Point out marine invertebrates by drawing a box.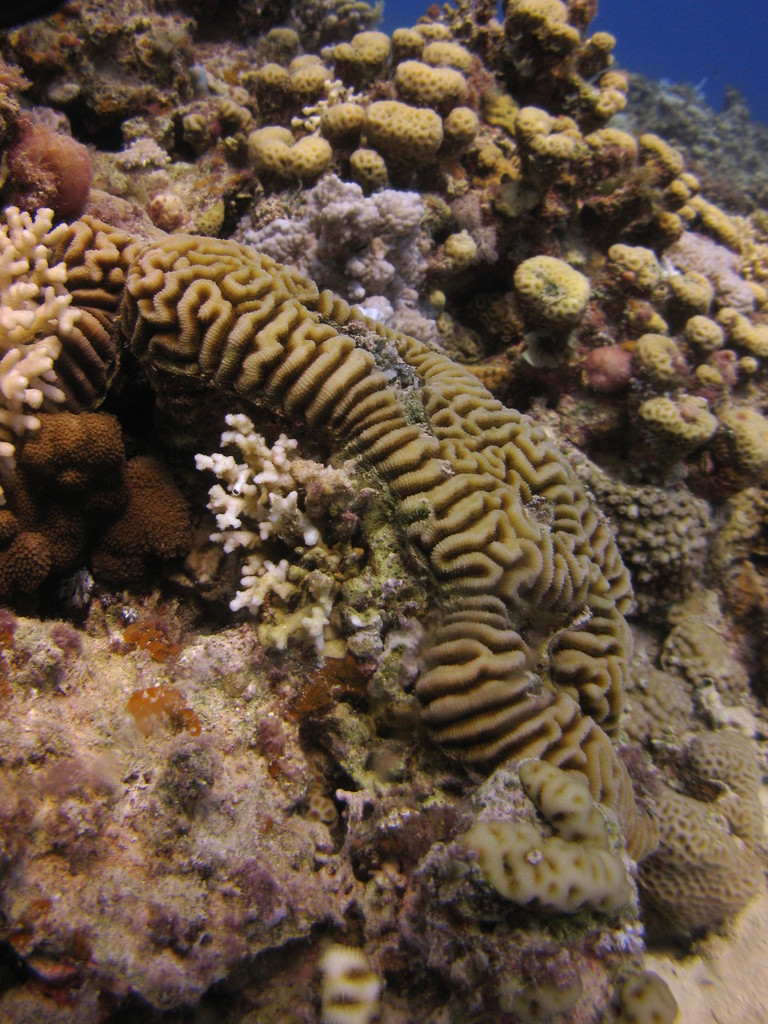
<region>0, 382, 204, 637</region>.
